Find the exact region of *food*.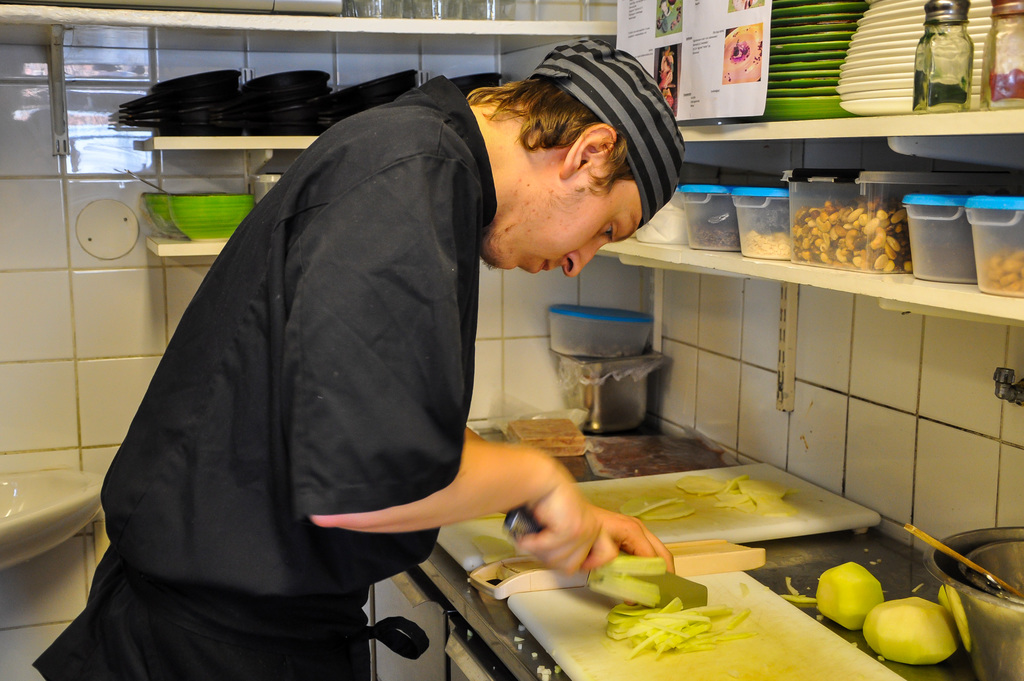
Exact region: rect(518, 644, 521, 649).
